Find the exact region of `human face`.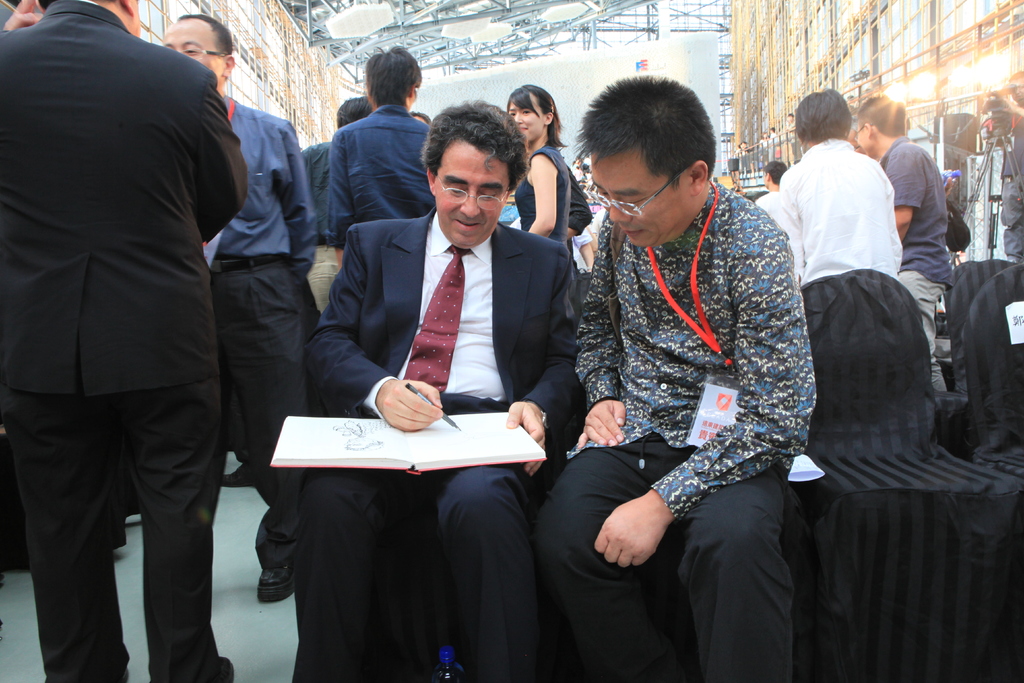
Exact region: l=849, t=119, r=879, b=154.
